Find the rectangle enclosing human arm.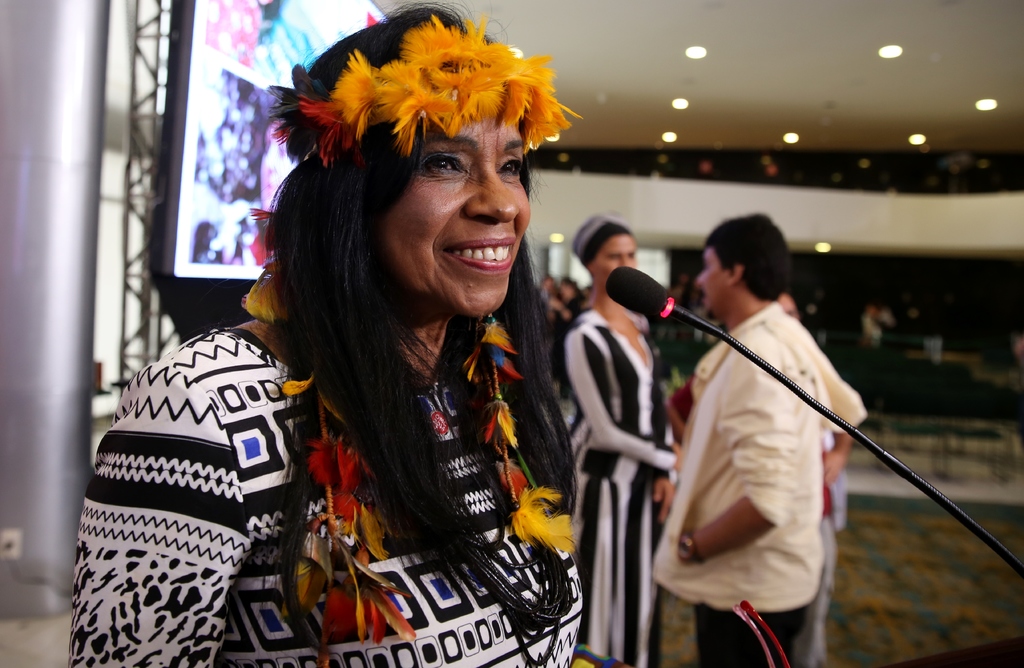
564:334:678:467.
